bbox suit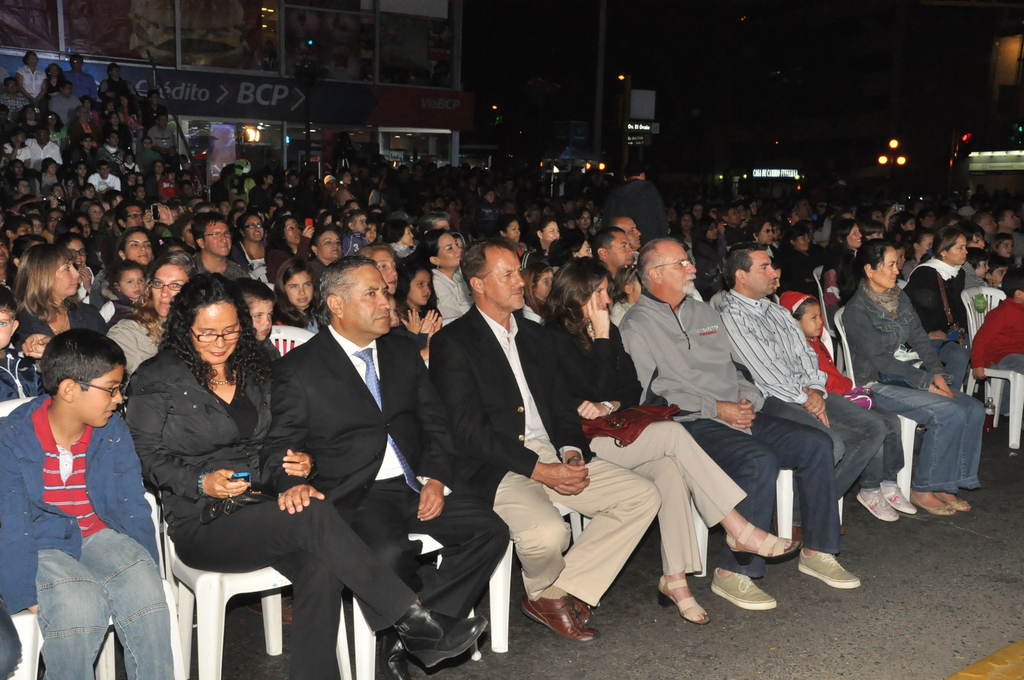
left=271, top=324, right=511, bottom=655
